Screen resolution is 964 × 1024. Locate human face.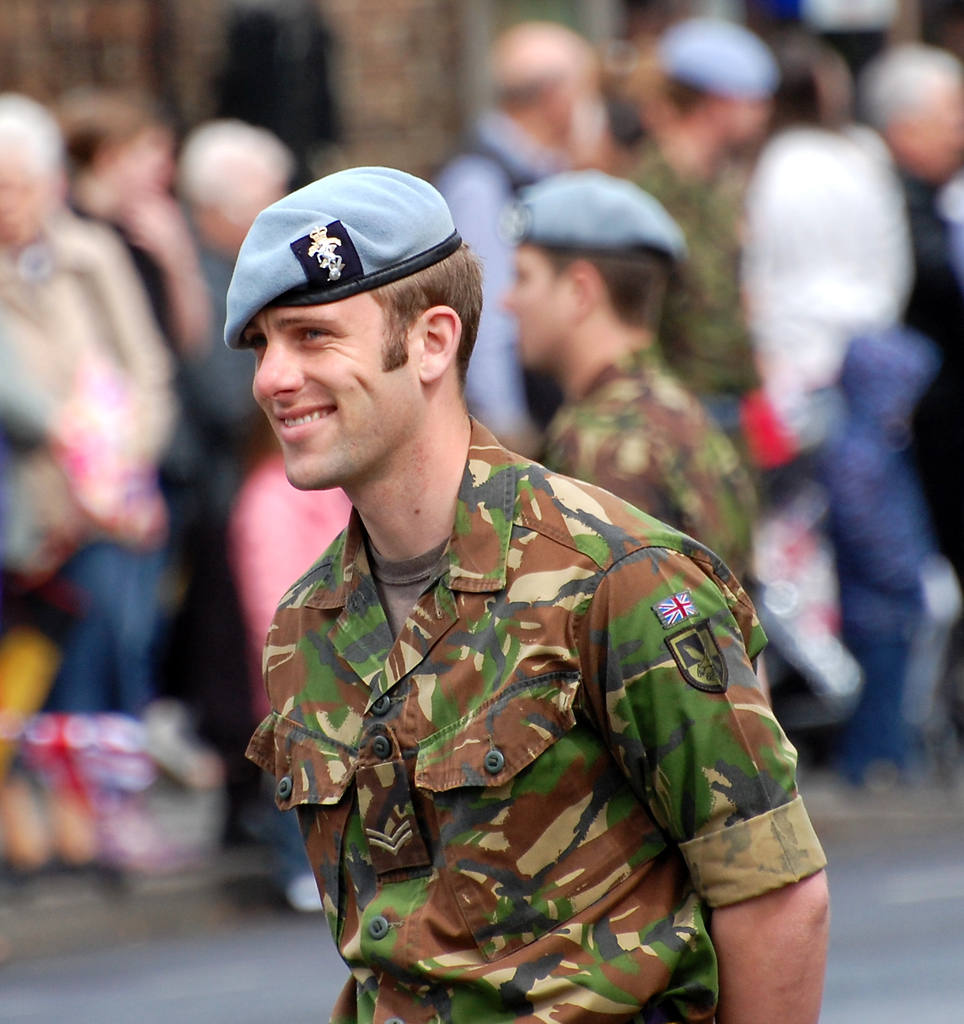
bbox=[246, 302, 424, 487].
